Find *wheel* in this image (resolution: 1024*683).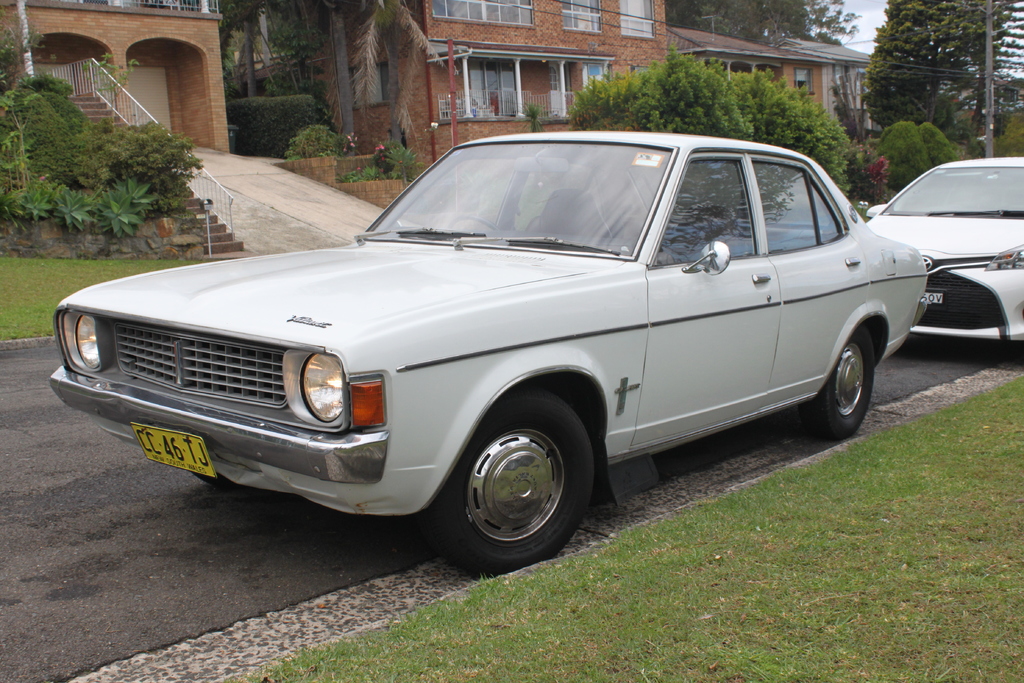
bbox=[426, 389, 596, 578].
